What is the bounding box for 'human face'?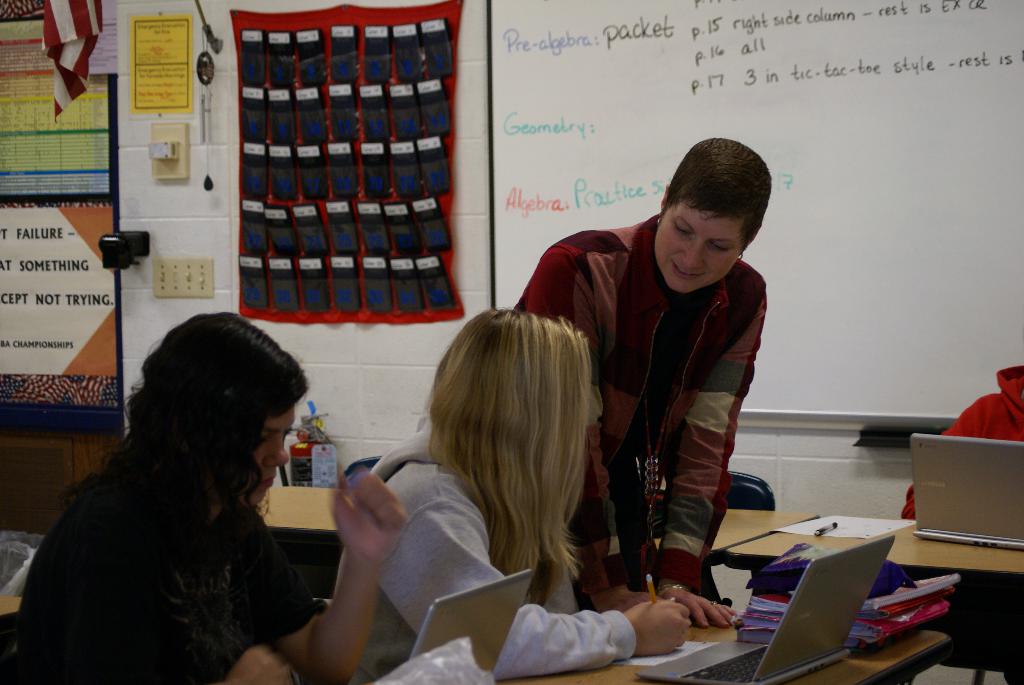
crop(247, 403, 296, 504).
